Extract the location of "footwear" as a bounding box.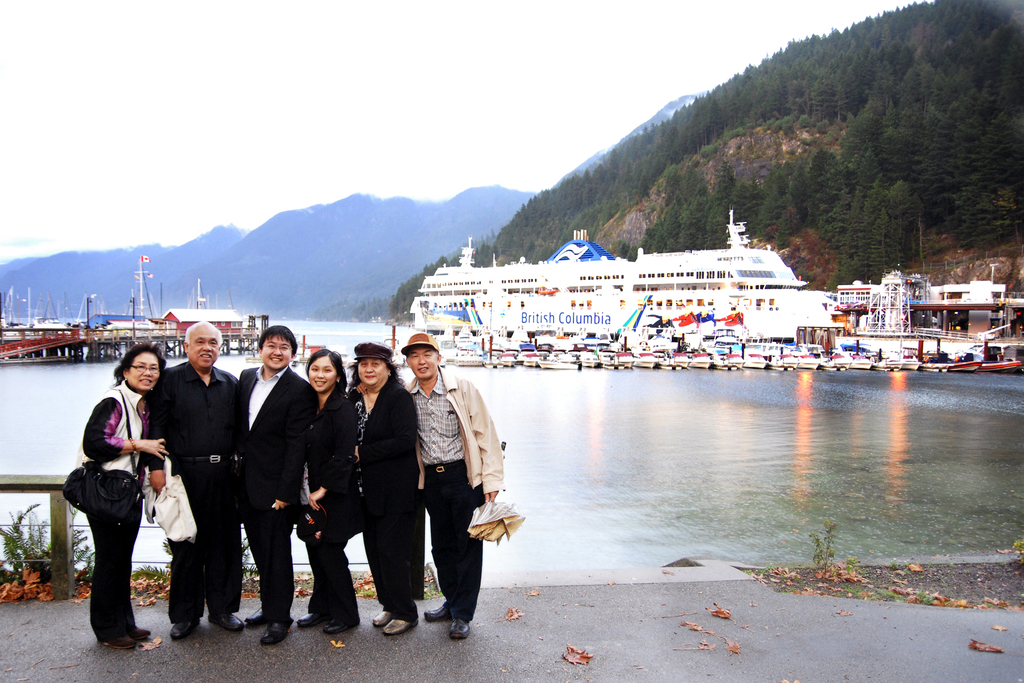
<box>422,604,445,616</box>.
